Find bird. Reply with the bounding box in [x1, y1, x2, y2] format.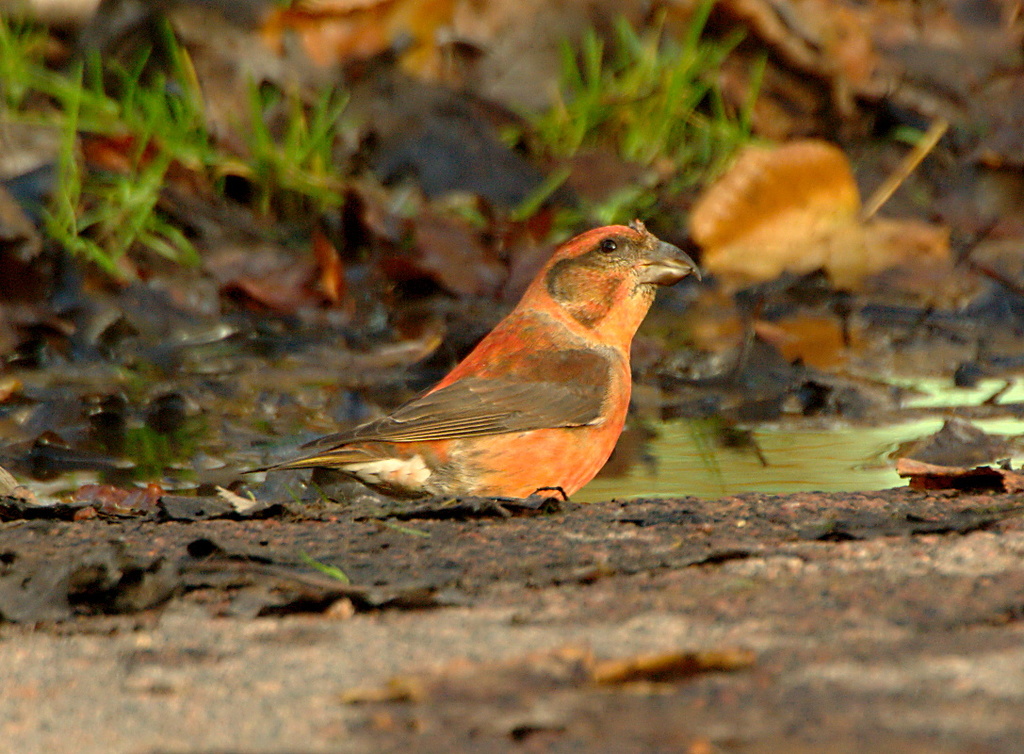
[241, 223, 691, 512].
